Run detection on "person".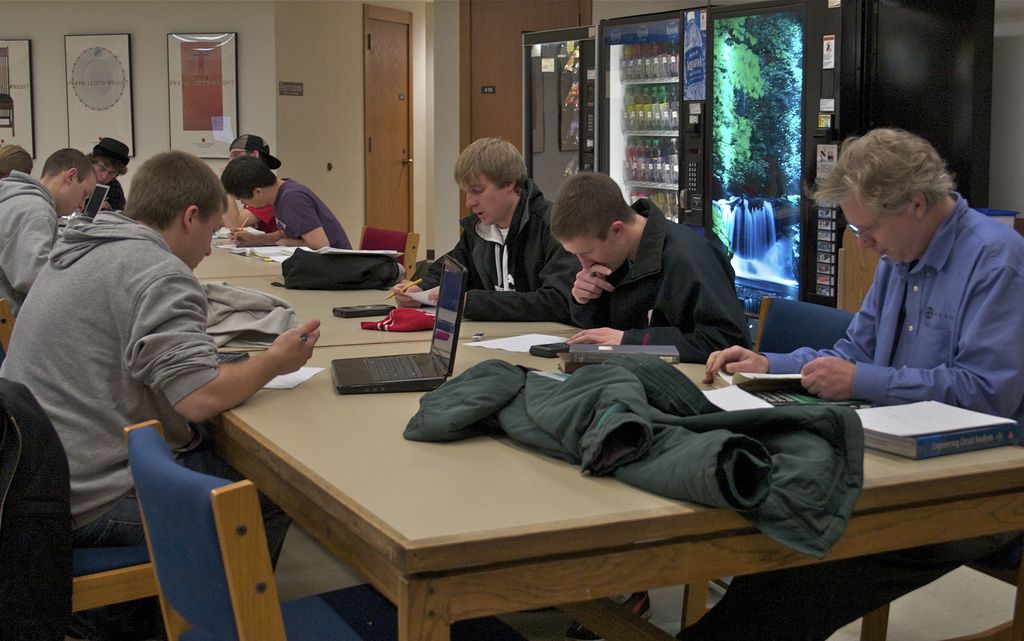
Result: detection(84, 137, 132, 219).
